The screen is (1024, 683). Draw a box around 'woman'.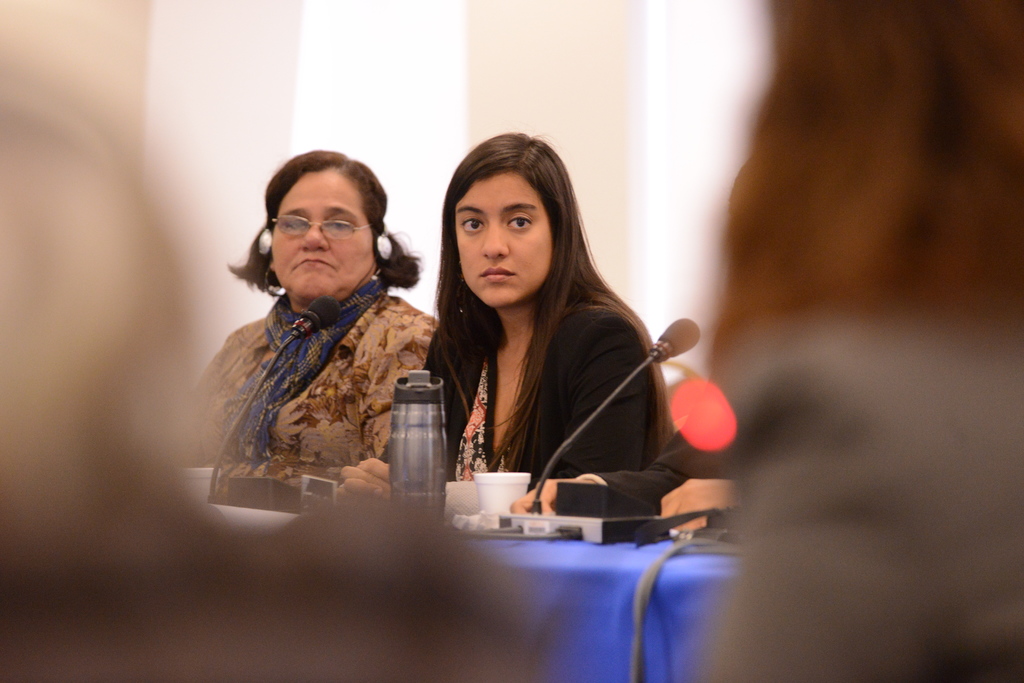
[left=337, top=123, right=673, bottom=534].
